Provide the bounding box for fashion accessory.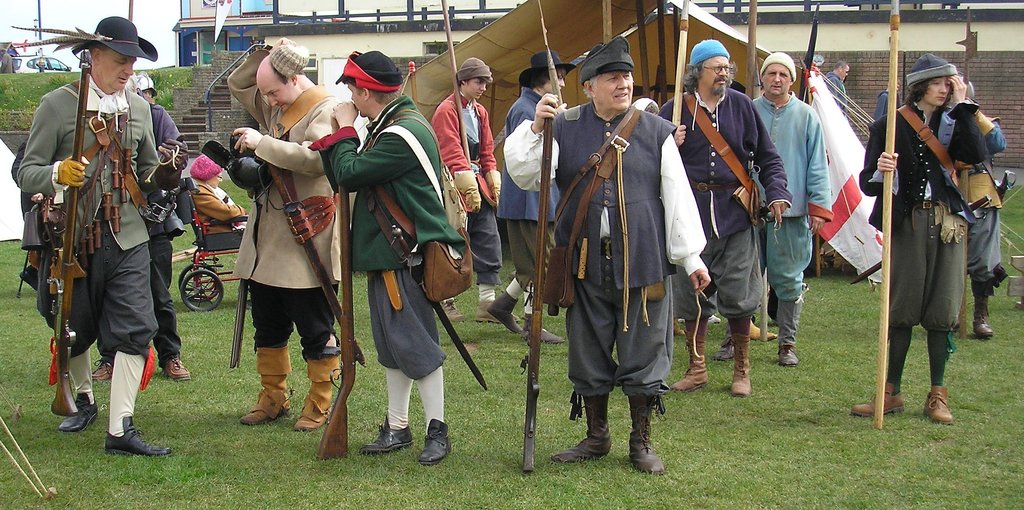
(x1=689, y1=179, x2=735, y2=189).
